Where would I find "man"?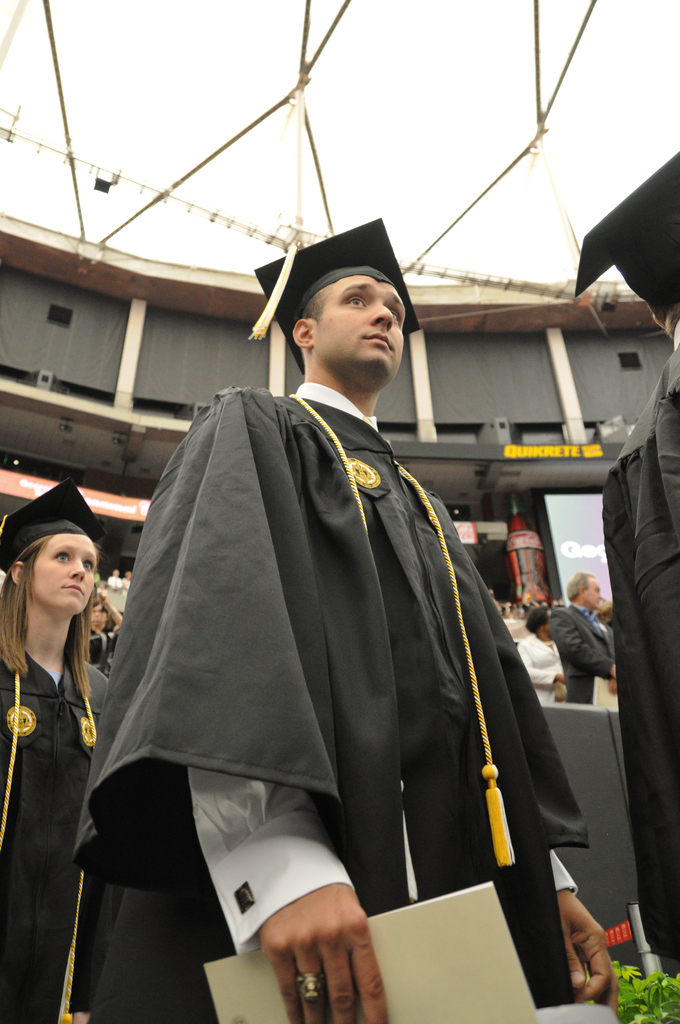
At (550,570,623,701).
